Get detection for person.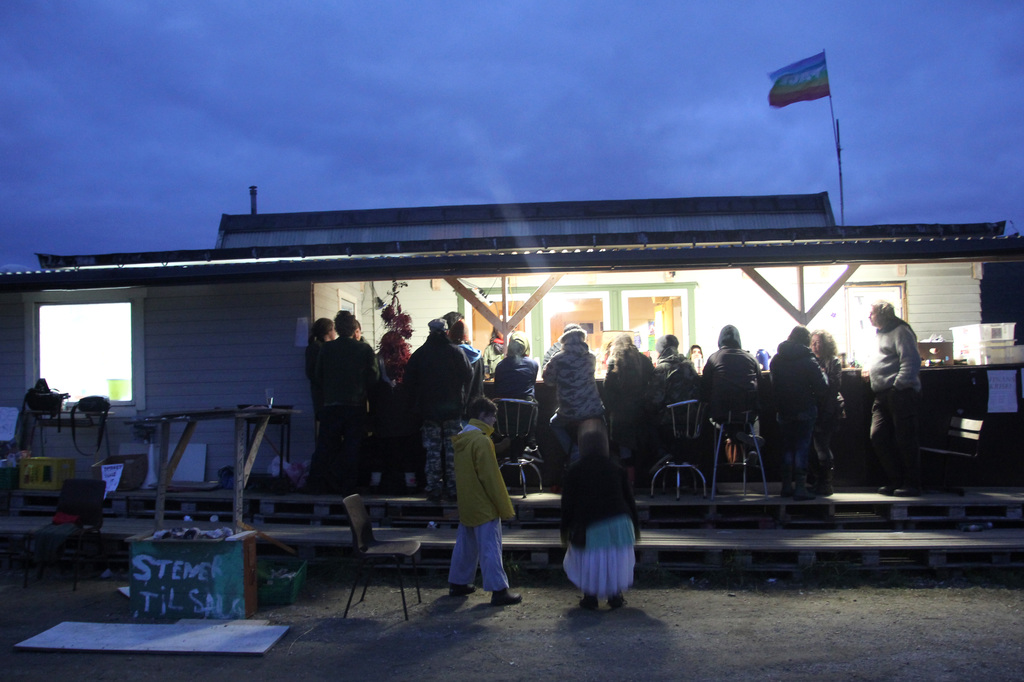
Detection: box=[355, 317, 376, 349].
